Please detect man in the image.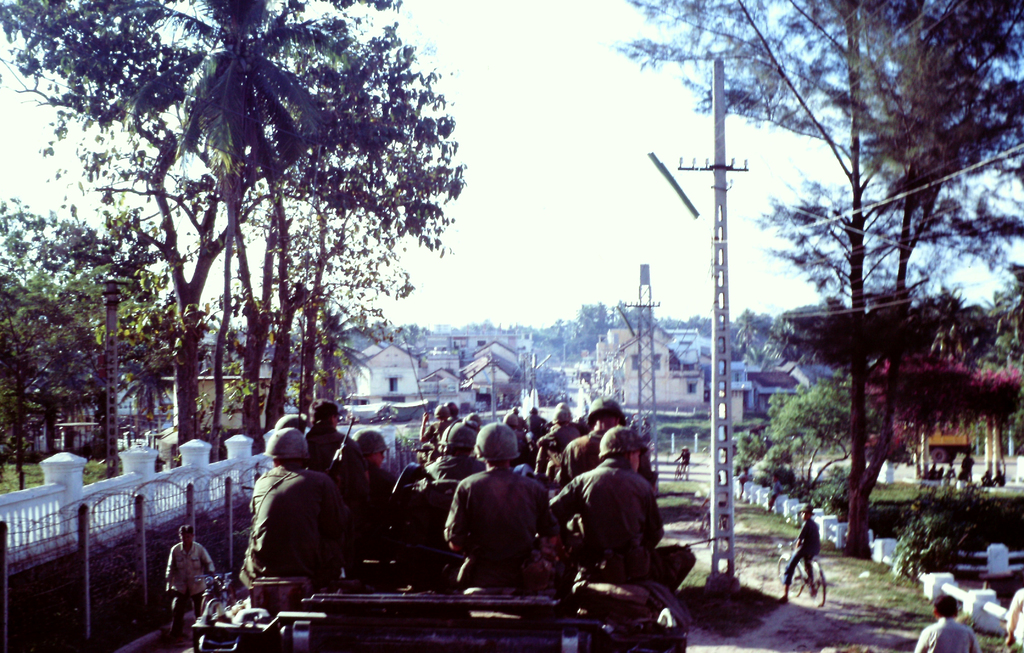
x1=440, y1=447, x2=563, y2=603.
